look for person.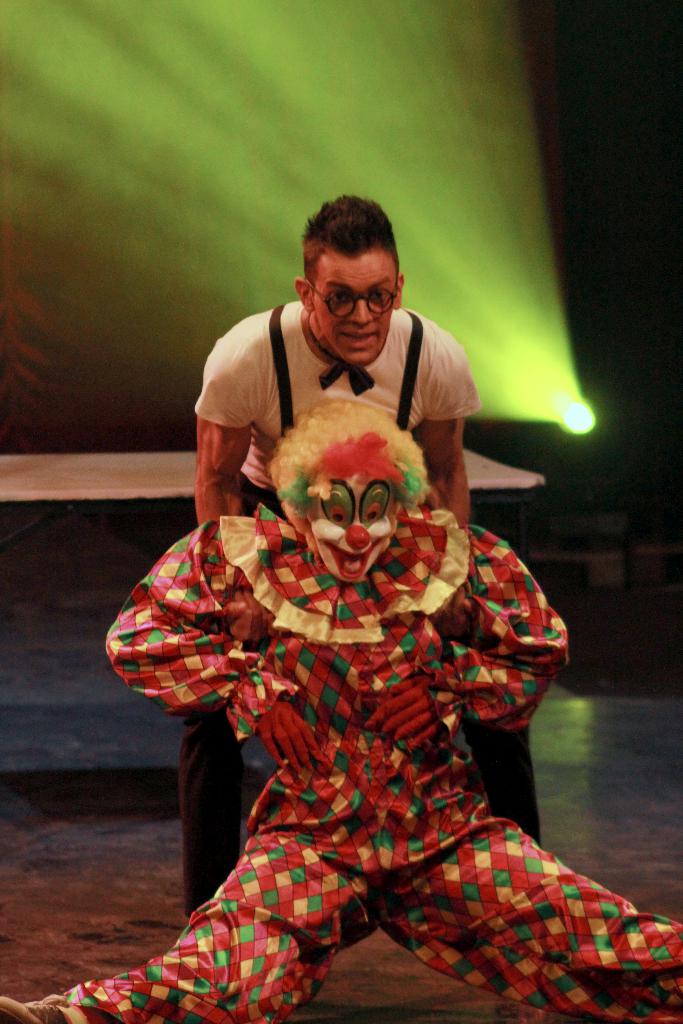
Found: crop(0, 390, 682, 1023).
